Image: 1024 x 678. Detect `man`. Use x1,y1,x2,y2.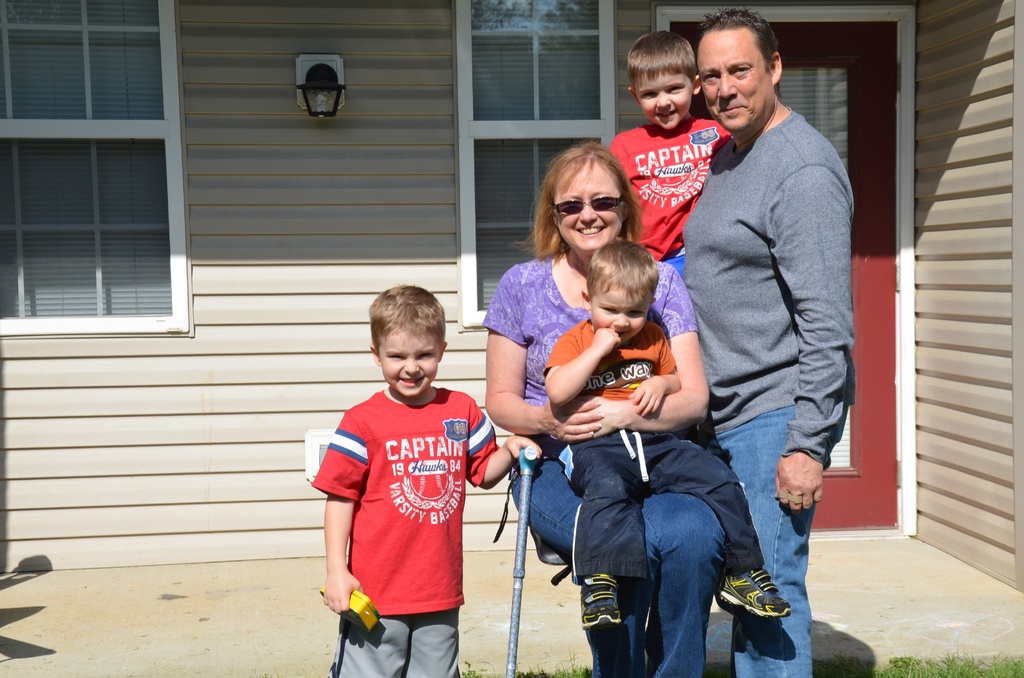
644,15,862,613.
